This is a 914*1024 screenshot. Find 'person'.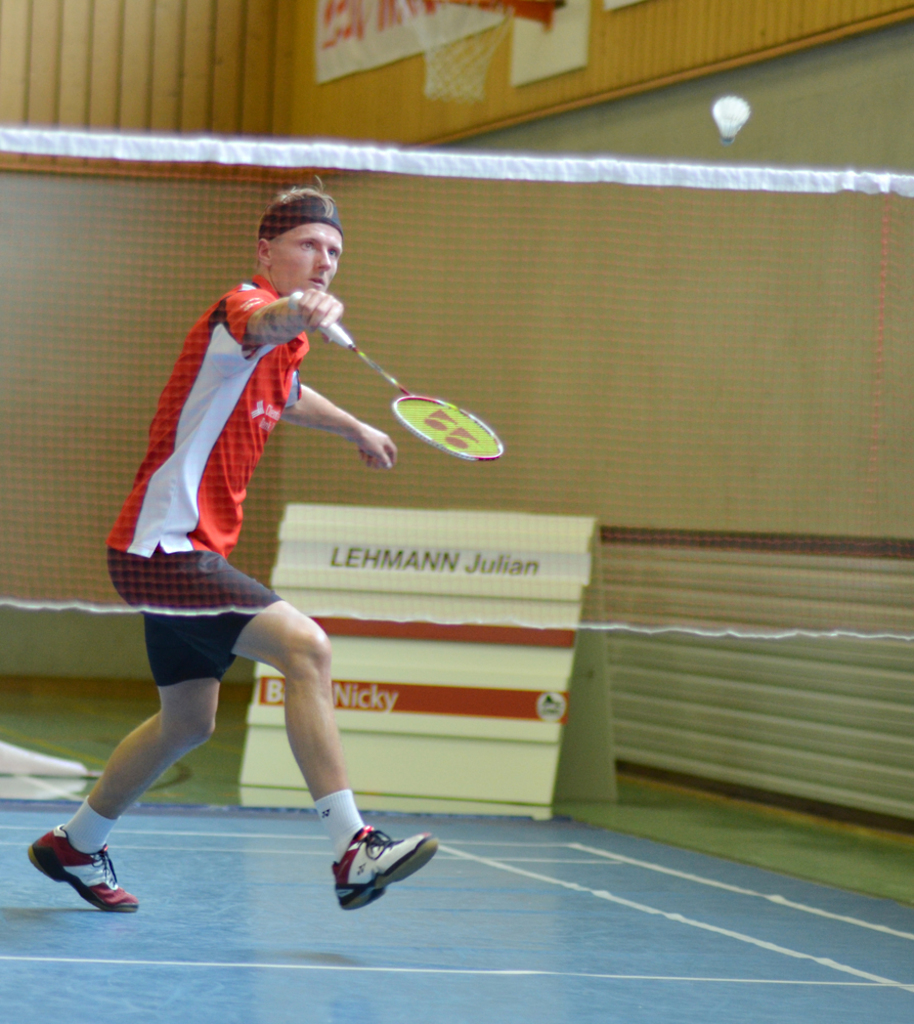
Bounding box: Rect(78, 186, 411, 936).
